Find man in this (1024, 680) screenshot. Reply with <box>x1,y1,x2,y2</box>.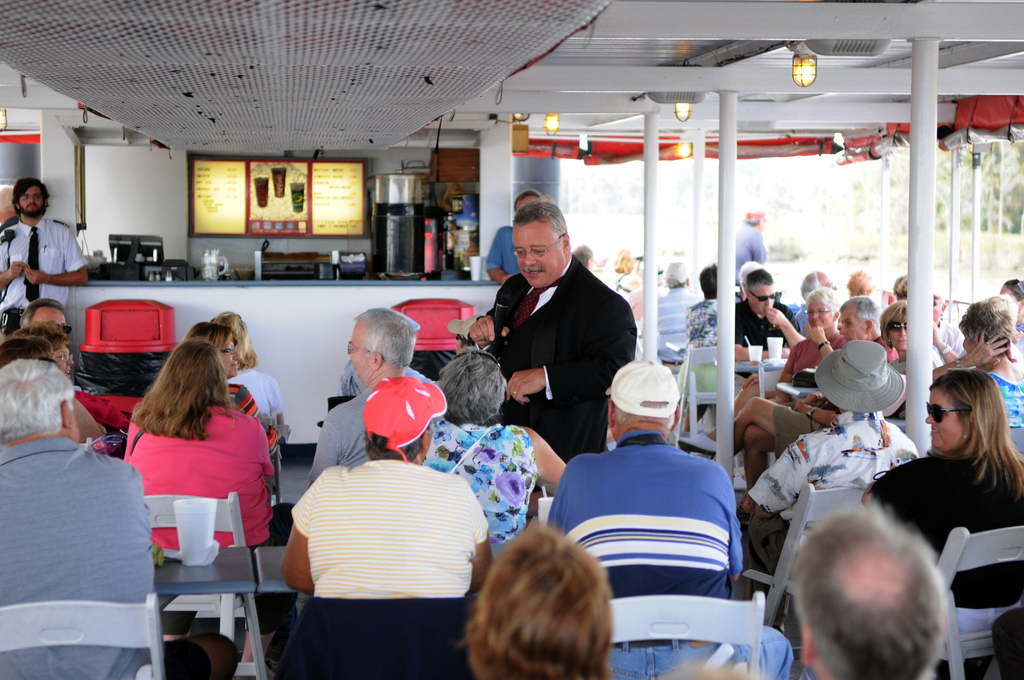
<box>796,503,950,679</box>.
